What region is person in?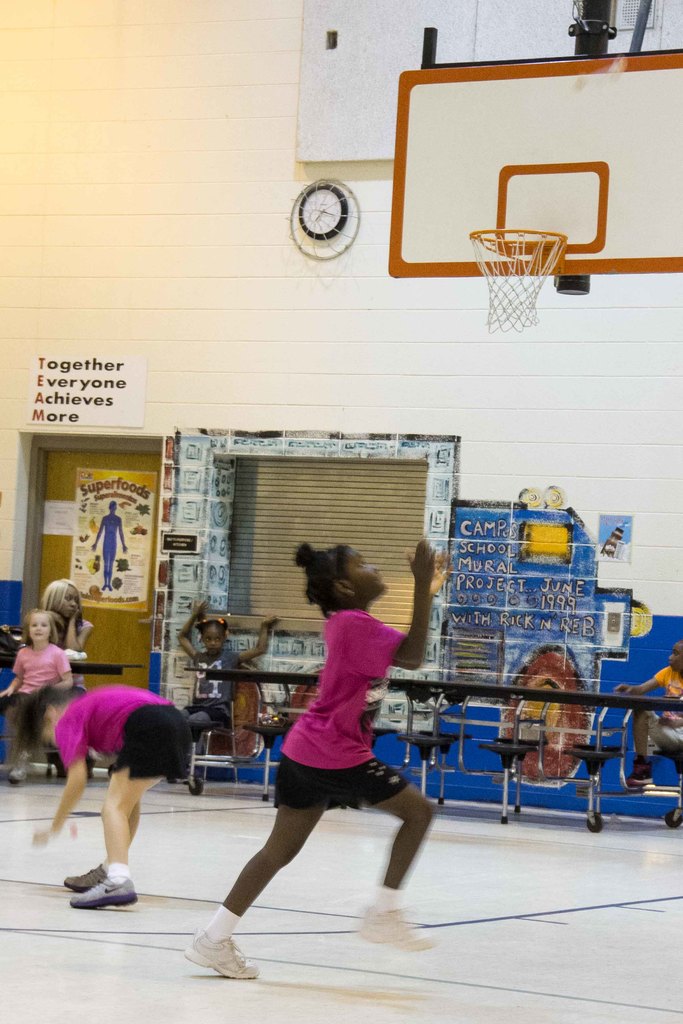
<box>88,501,127,594</box>.
